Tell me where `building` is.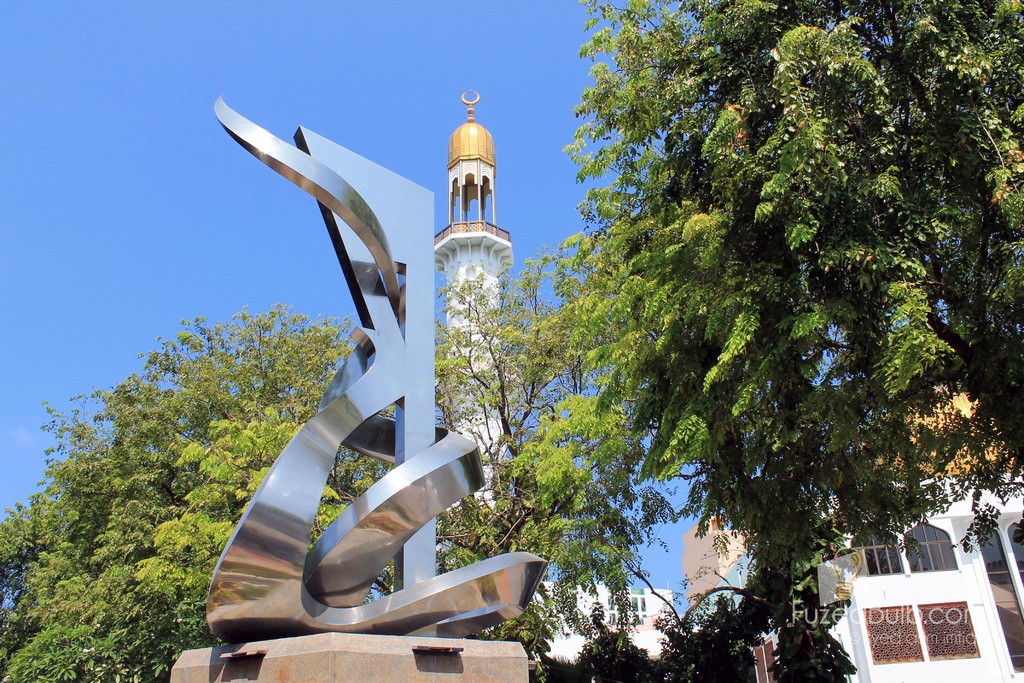
`building` is at 684,518,753,604.
